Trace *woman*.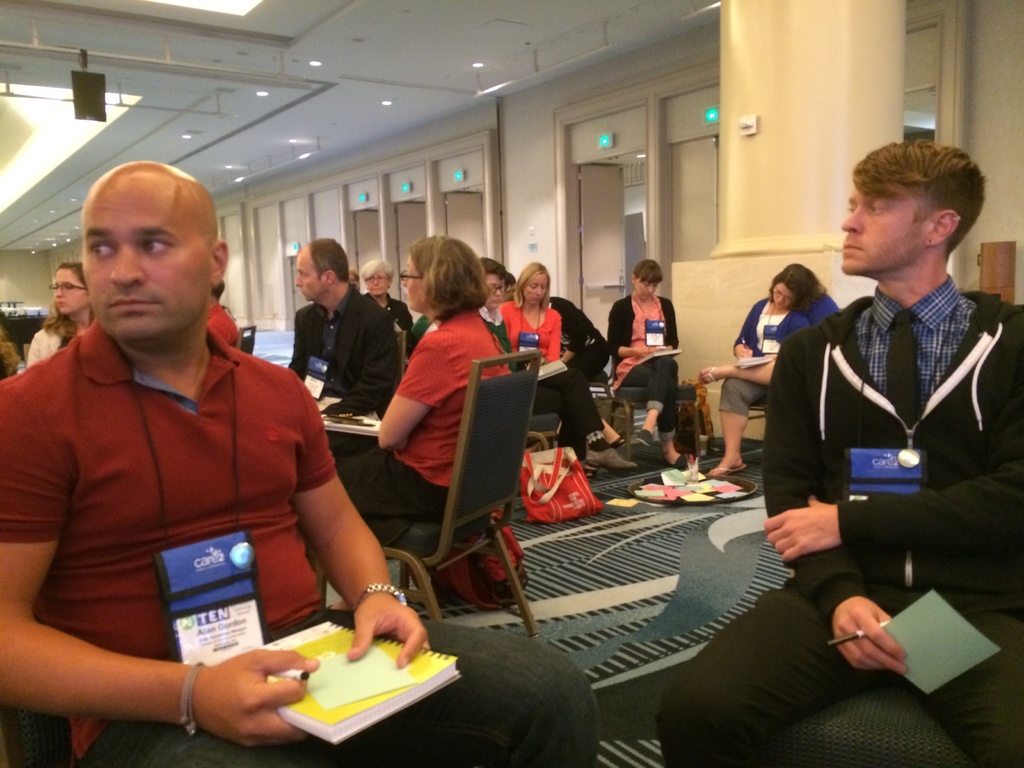
Traced to BBox(326, 233, 522, 616).
